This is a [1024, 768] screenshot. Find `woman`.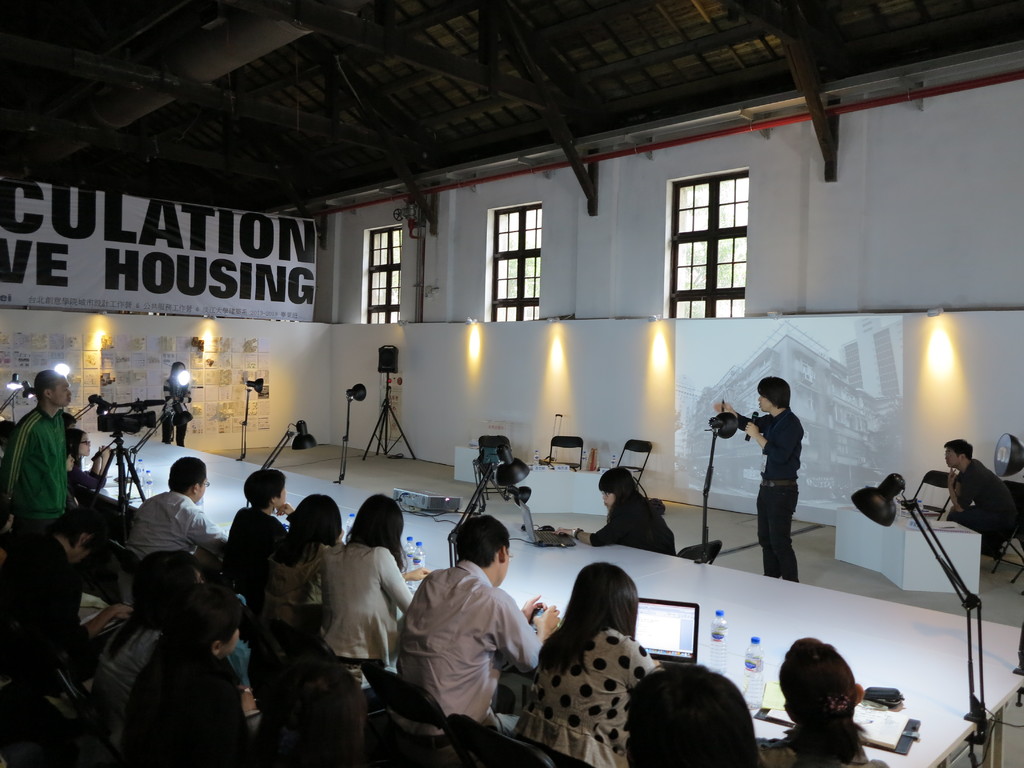
Bounding box: [x1=218, y1=471, x2=287, y2=587].
